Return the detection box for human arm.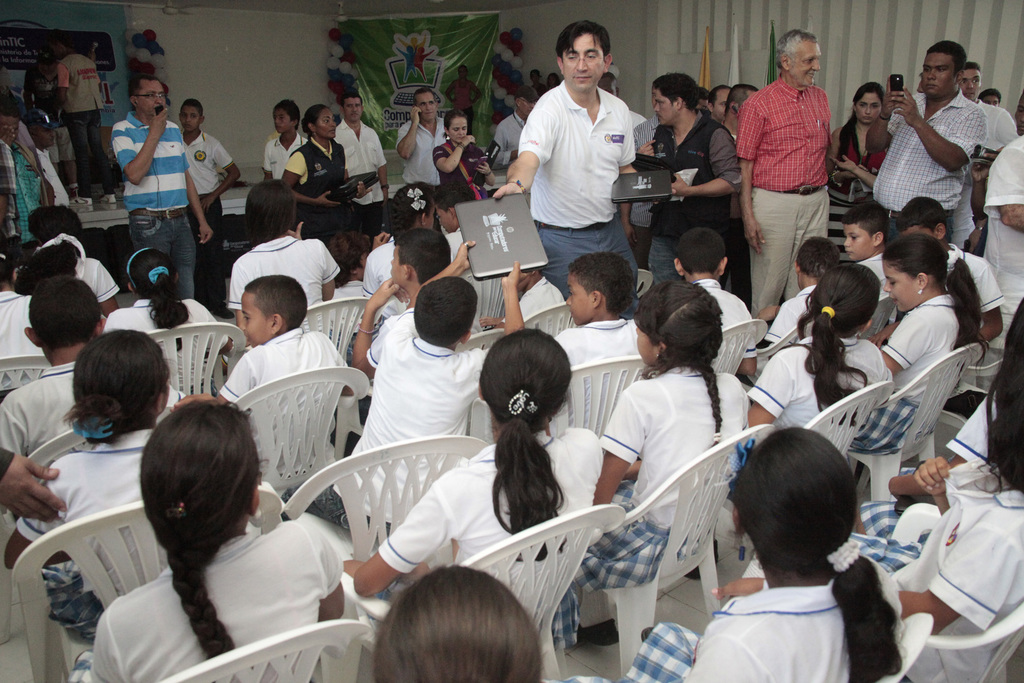
BBox(360, 254, 380, 295).
